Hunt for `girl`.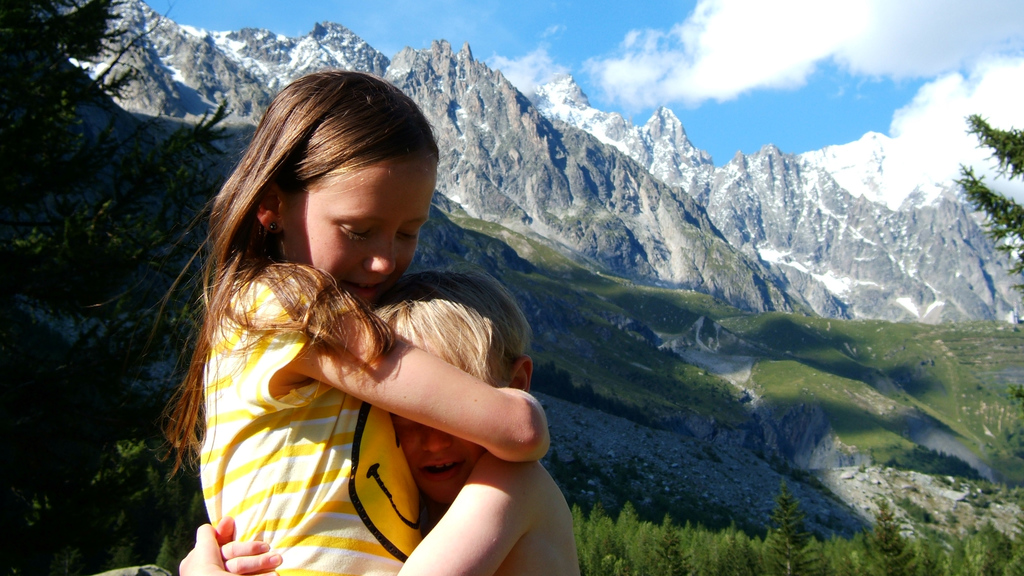
Hunted down at rect(154, 70, 555, 575).
